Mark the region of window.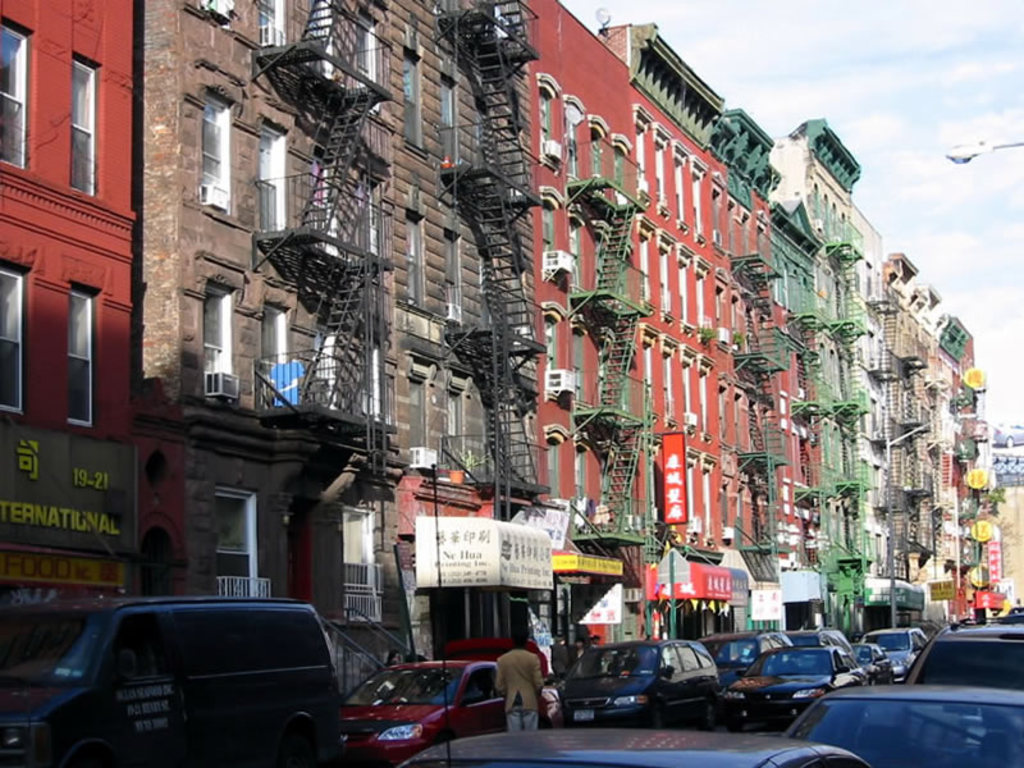
Region: [x1=192, y1=87, x2=233, y2=230].
